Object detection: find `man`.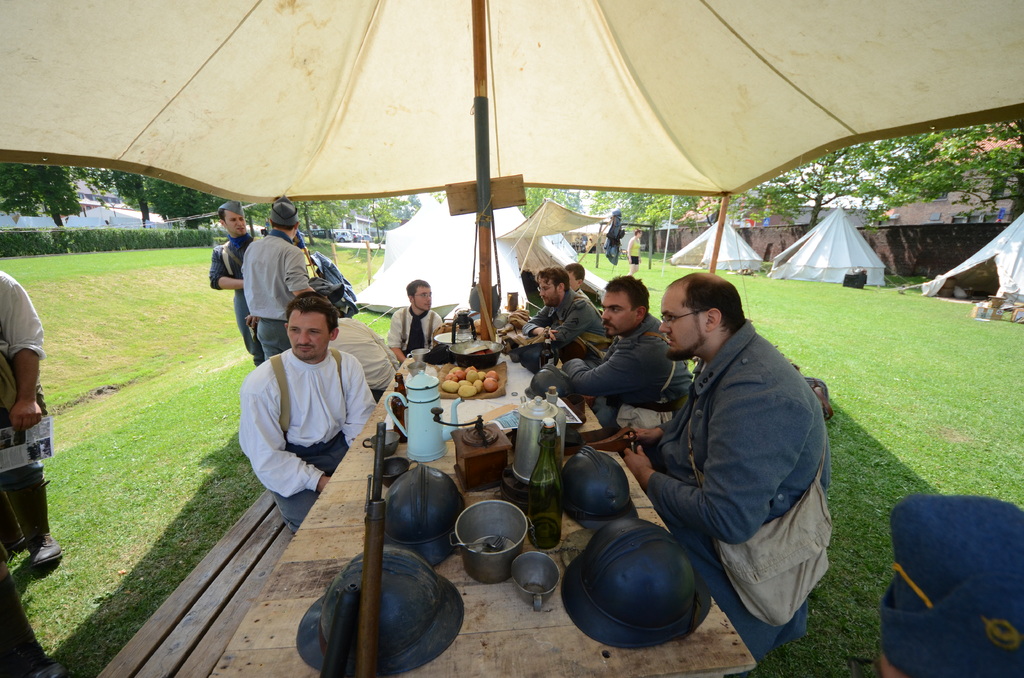
388:280:440:362.
